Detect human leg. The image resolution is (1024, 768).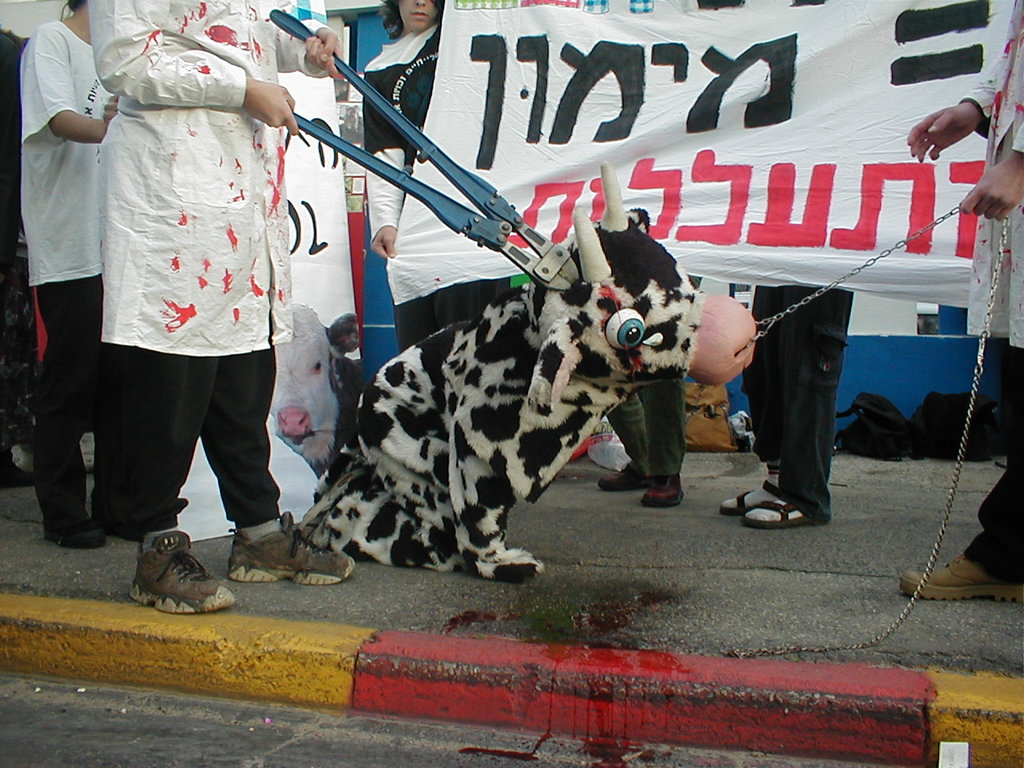
left=720, top=286, right=856, bottom=522.
